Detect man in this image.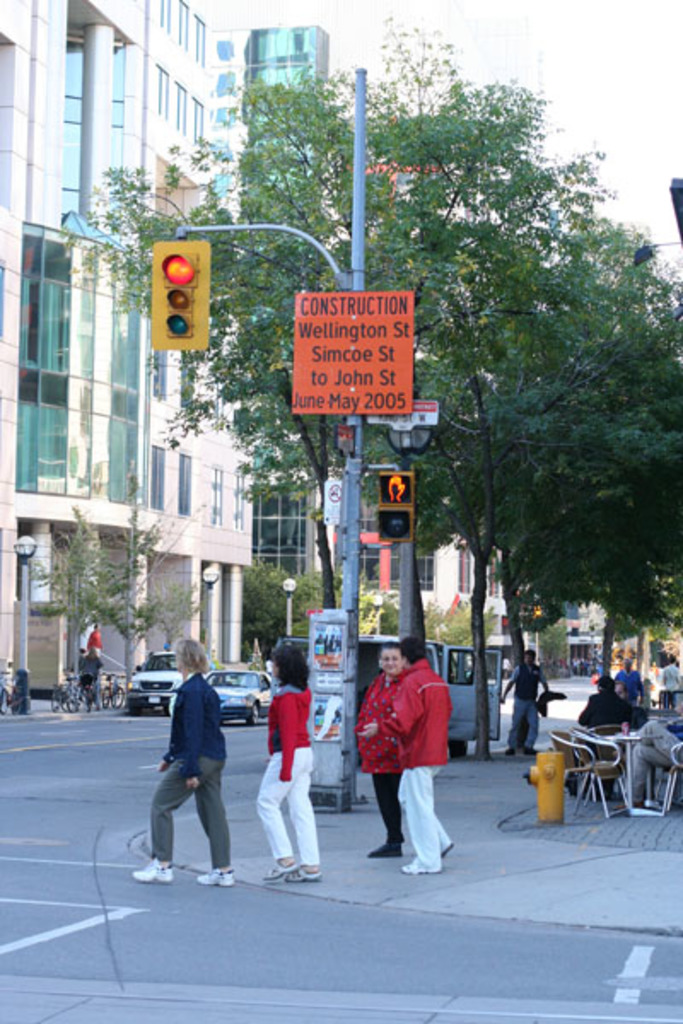
Detection: box=[613, 657, 645, 708].
